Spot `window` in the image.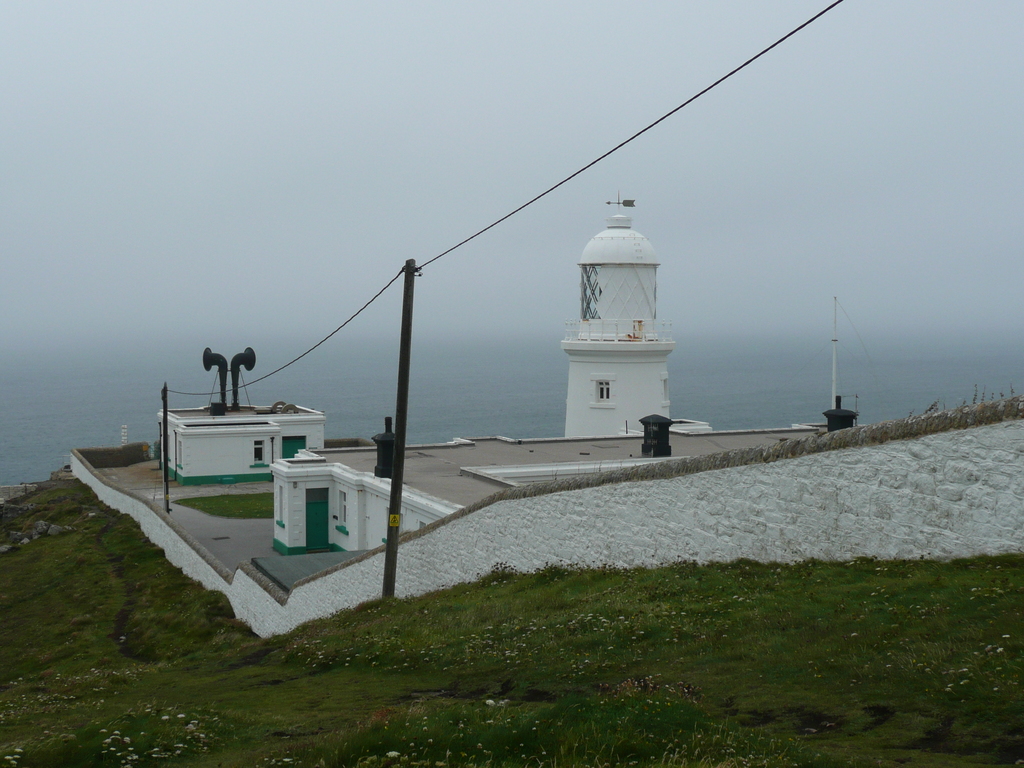
`window` found at 589, 368, 620, 415.
